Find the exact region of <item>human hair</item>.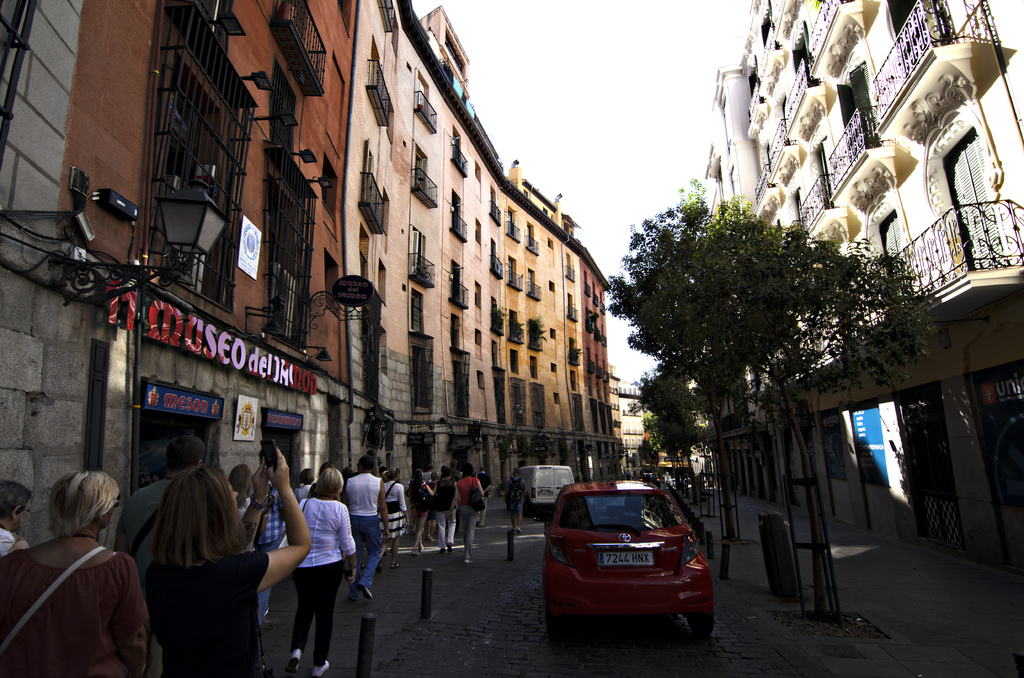
Exact region: pyautogui.locateOnScreen(442, 466, 452, 478).
